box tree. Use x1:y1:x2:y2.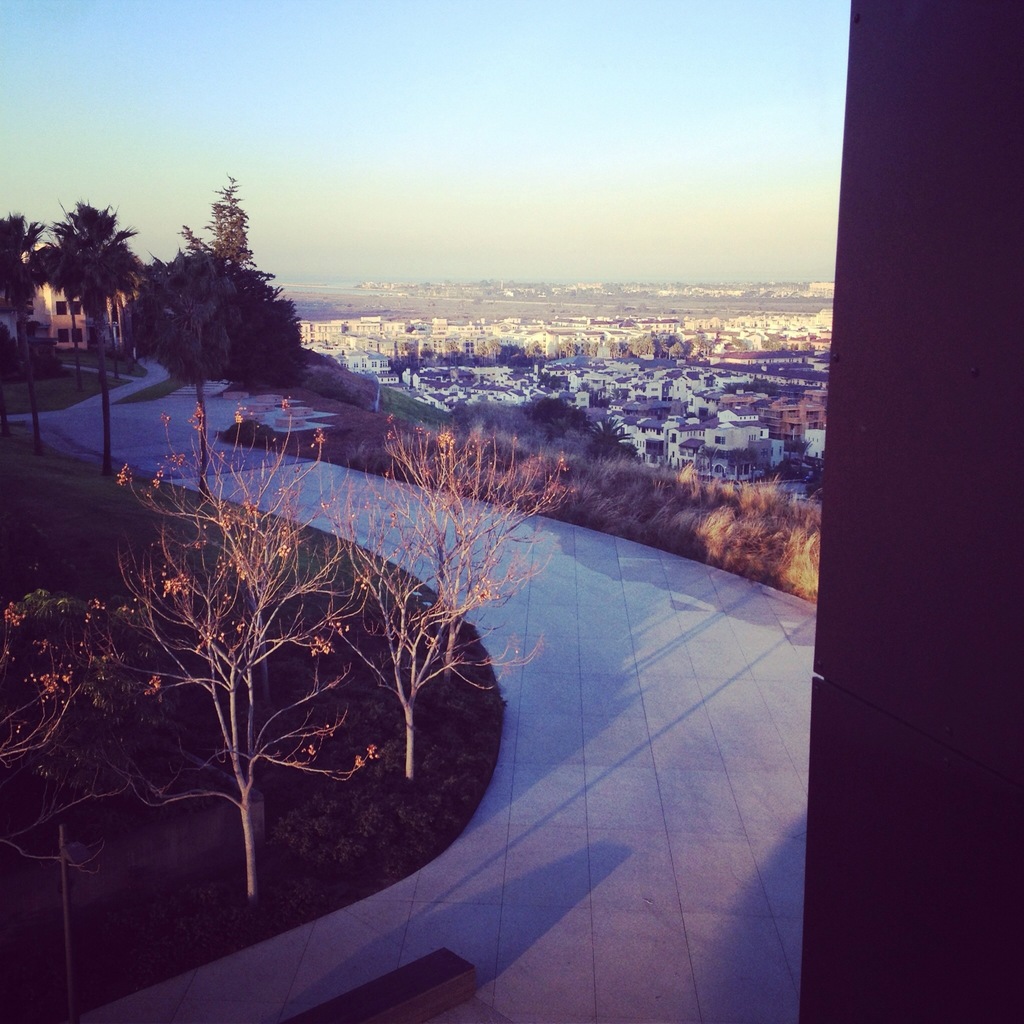
0:606:158:950.
